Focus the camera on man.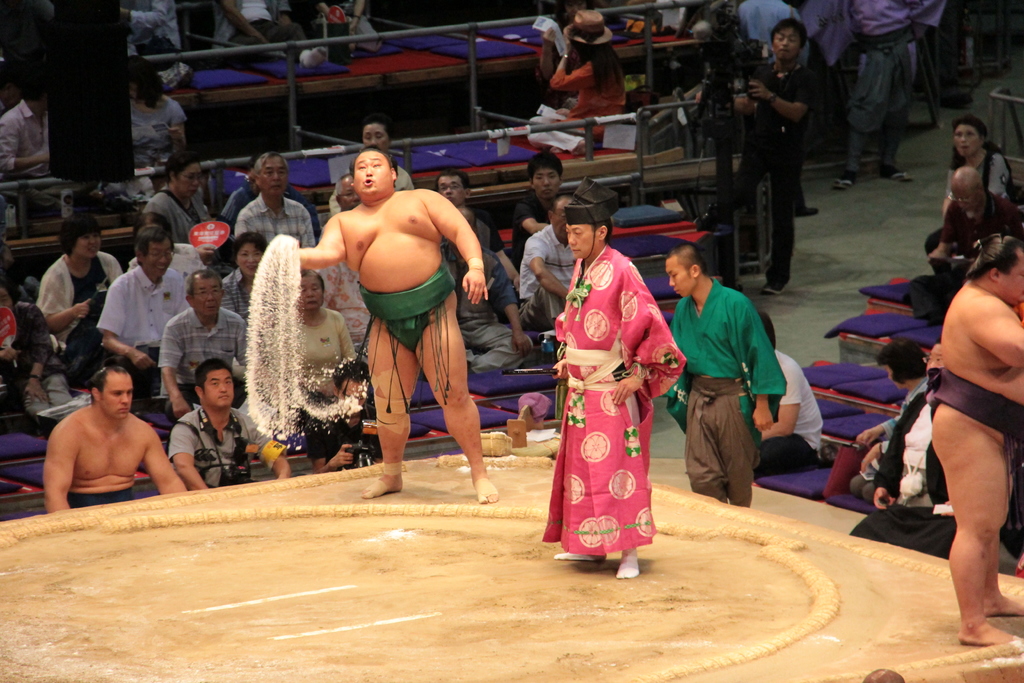
Focus region: region(97, 225, 195, 415).
